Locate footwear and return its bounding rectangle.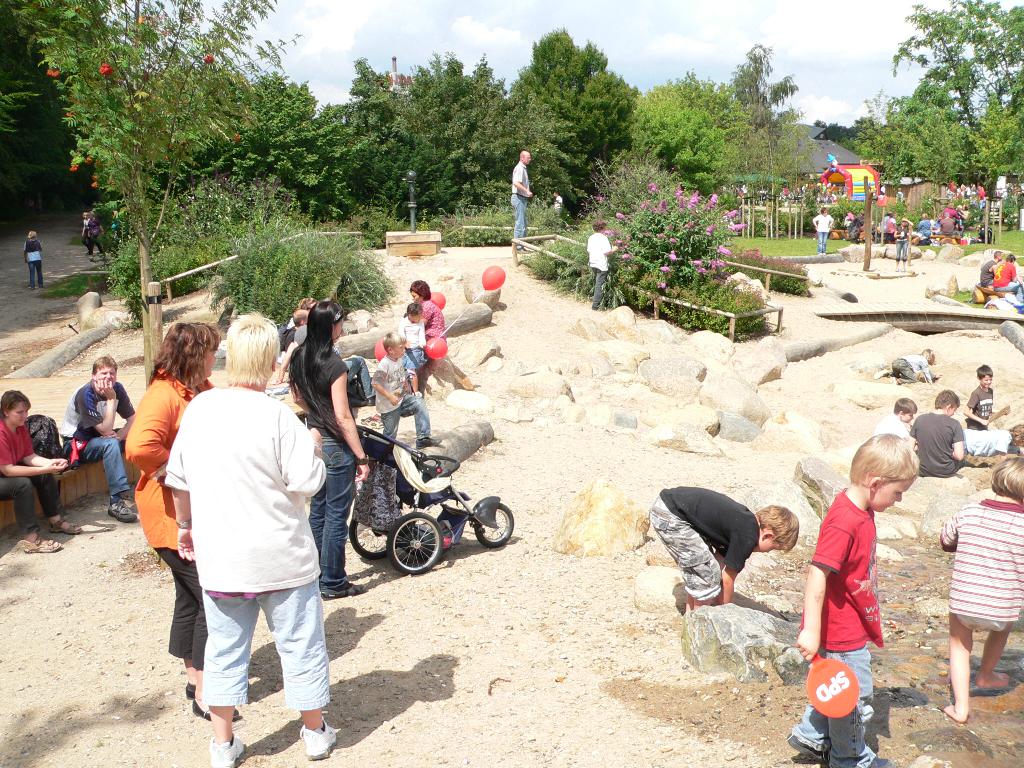
box=[300, 723, 340, 757].
